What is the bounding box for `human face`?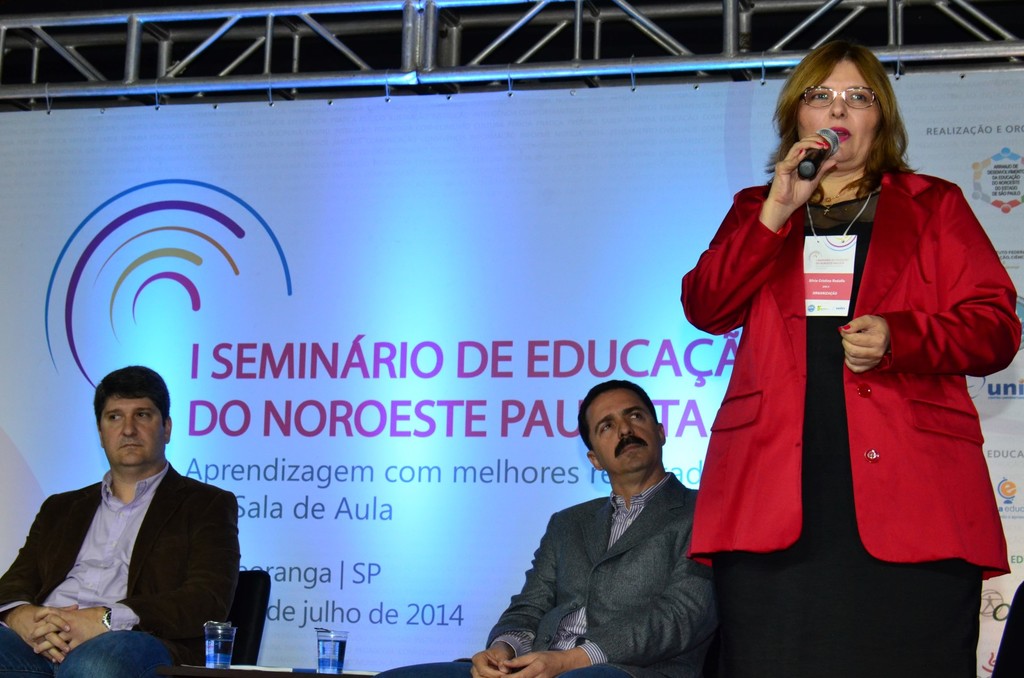
detection(803, 61, 872, 166).
